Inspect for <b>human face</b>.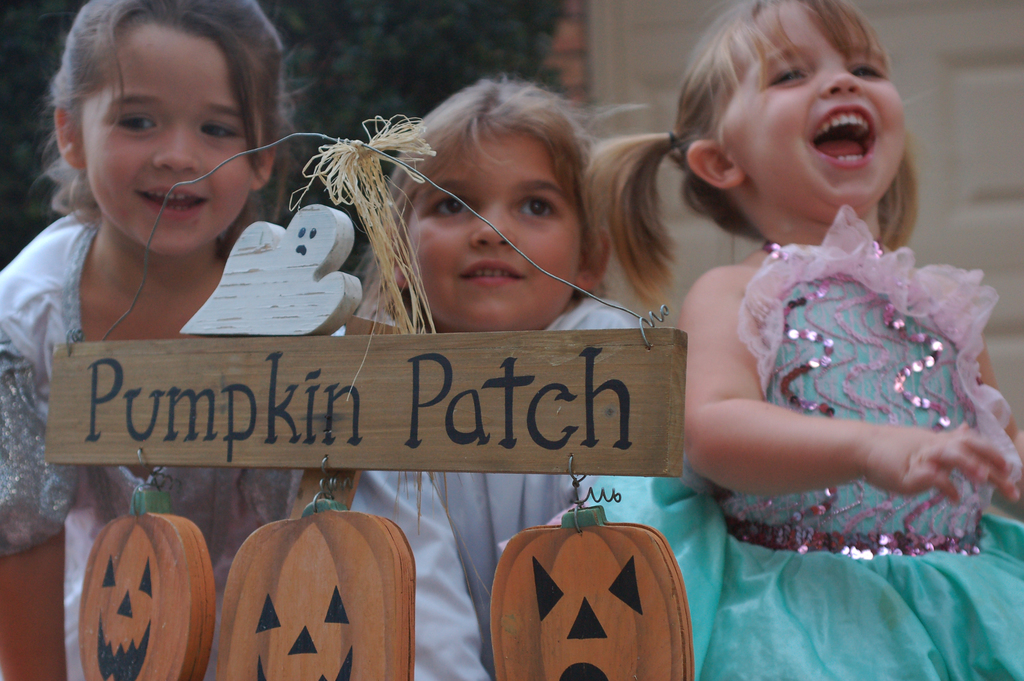
Inspection: x1=397 y1=128 x2=582 y2=328.
